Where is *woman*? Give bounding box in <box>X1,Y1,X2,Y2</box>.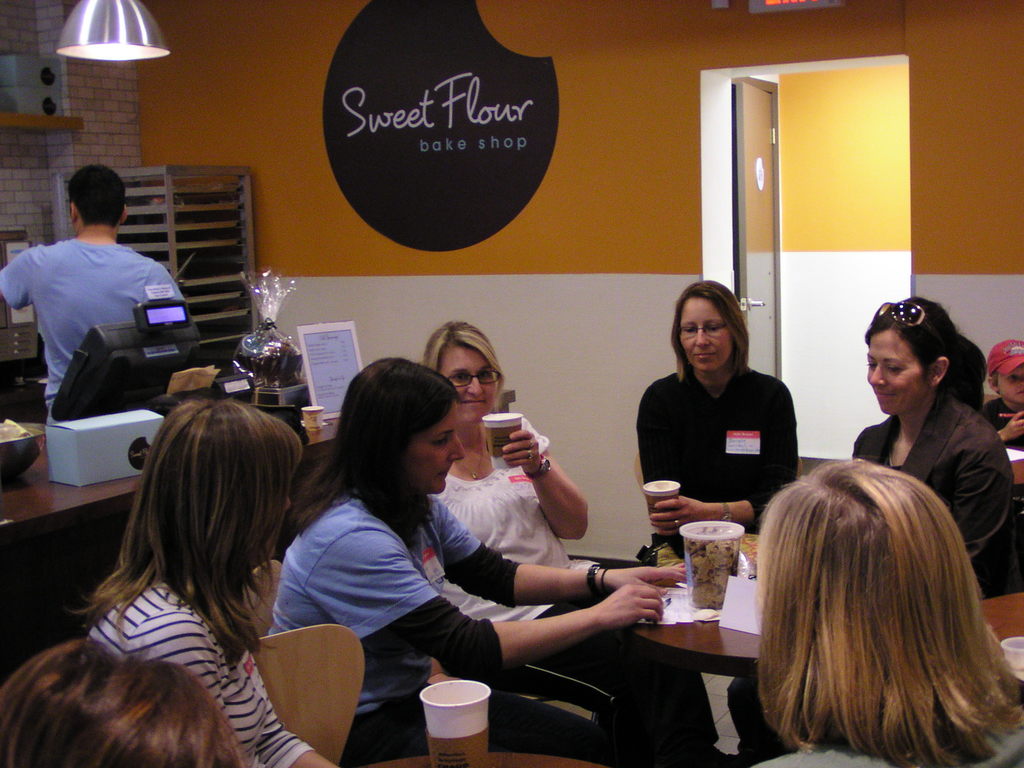
<box>847,294,1023,600</box>.
